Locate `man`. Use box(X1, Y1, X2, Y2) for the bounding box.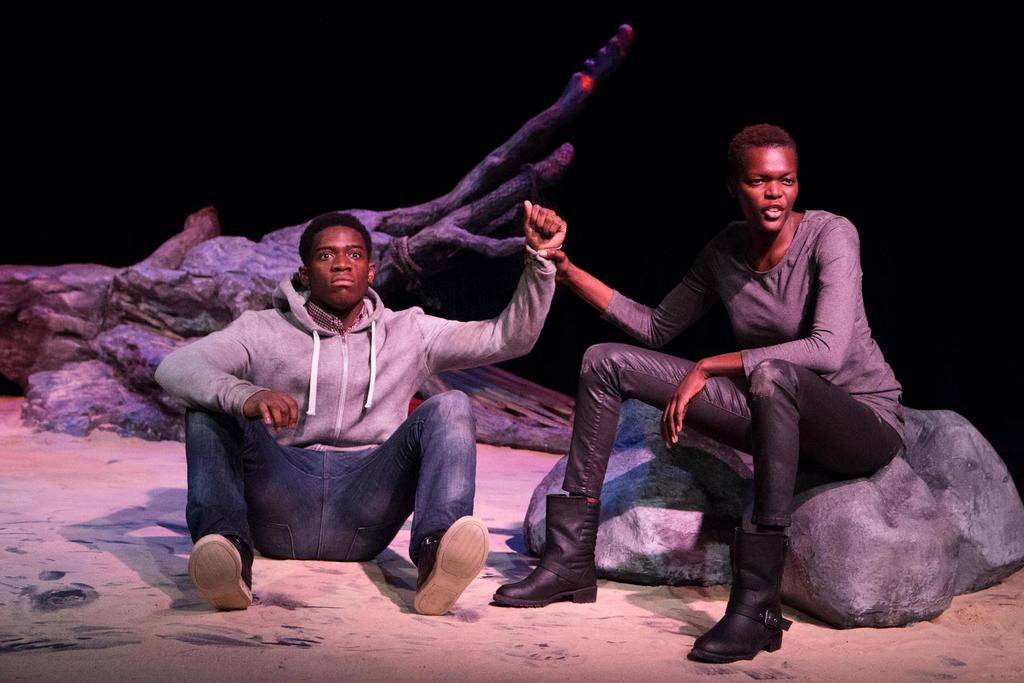
box(164, 202, 531, 618).
